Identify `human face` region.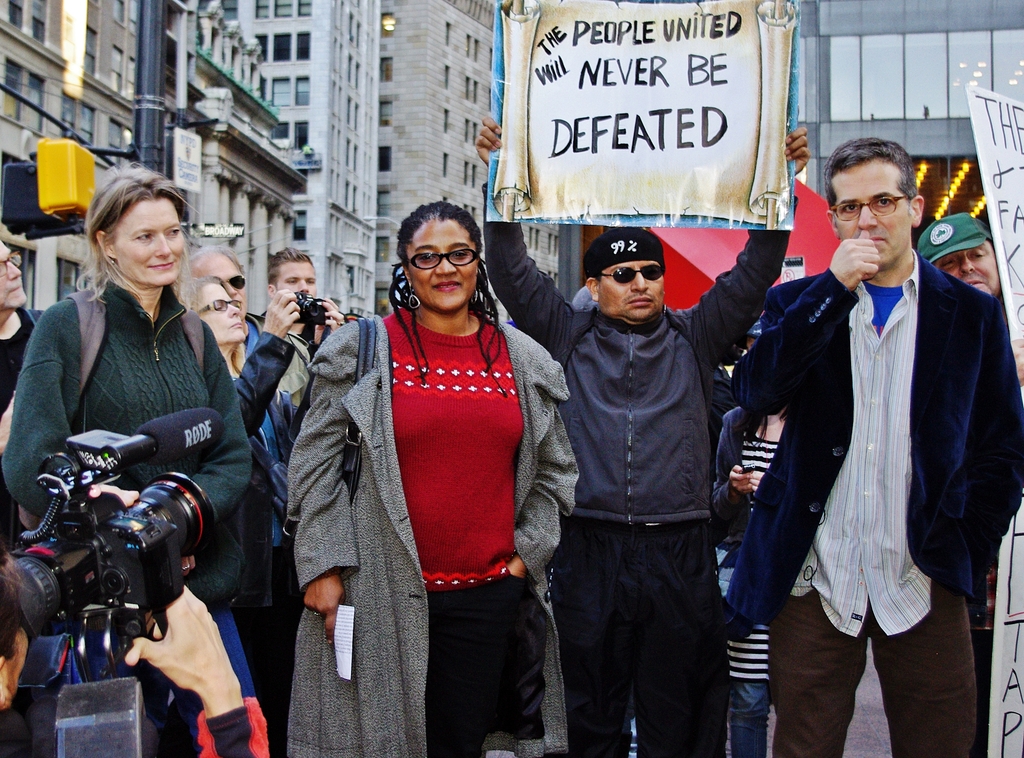
Region: bbox=(0, 240, 28, 312).
